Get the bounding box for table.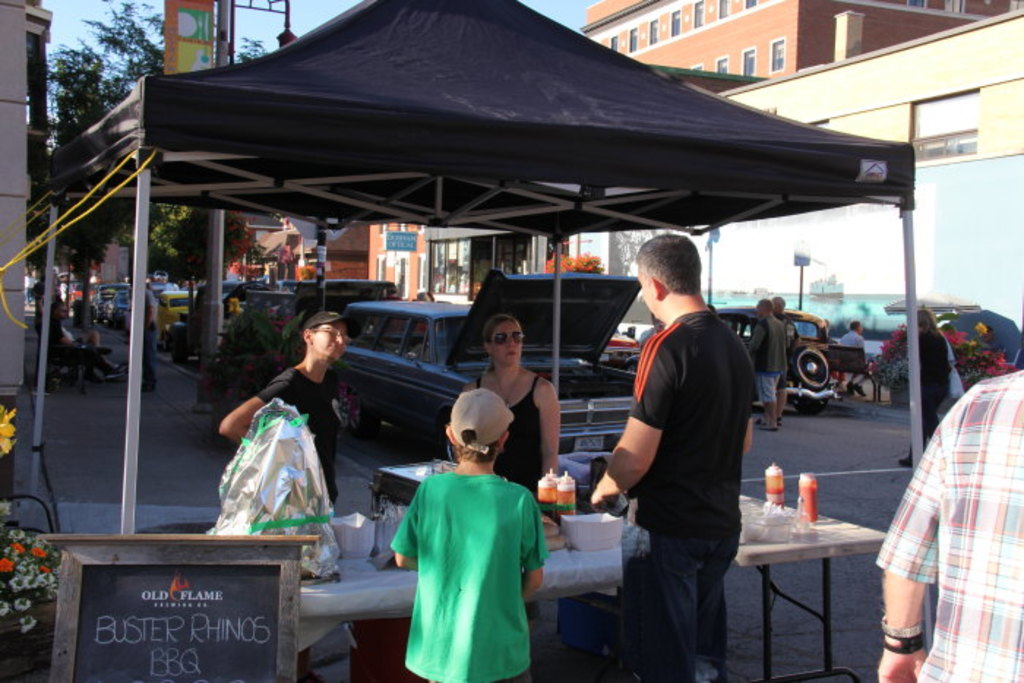
(x1=300, y1=507, x2=625, y2=682).
